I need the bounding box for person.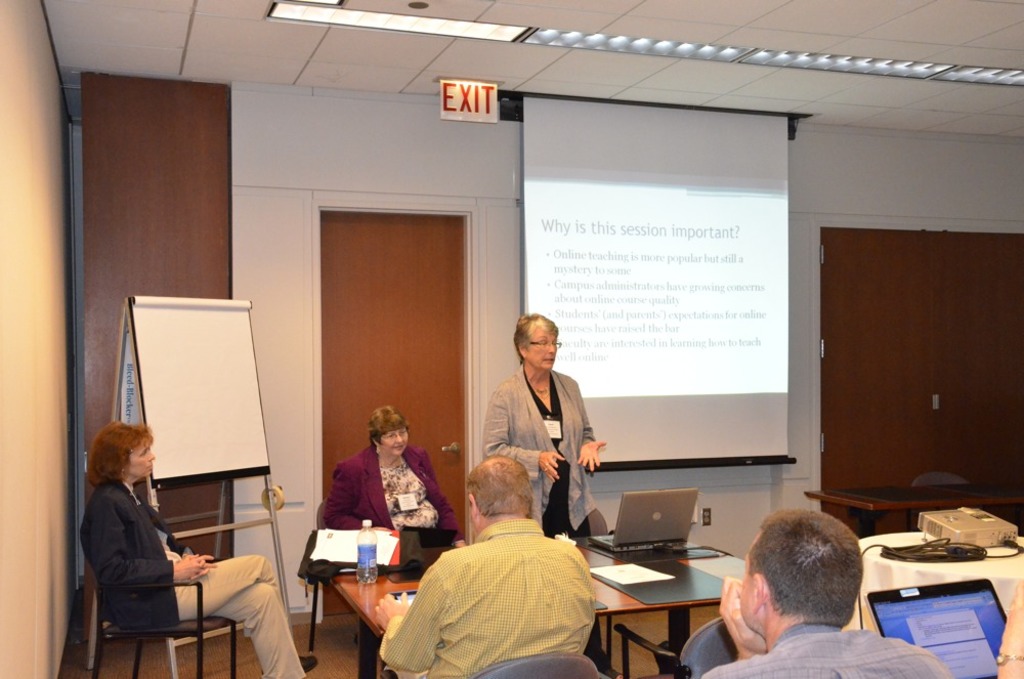
Here it is: x1=372, y1=456, x2=595, y2=678.
